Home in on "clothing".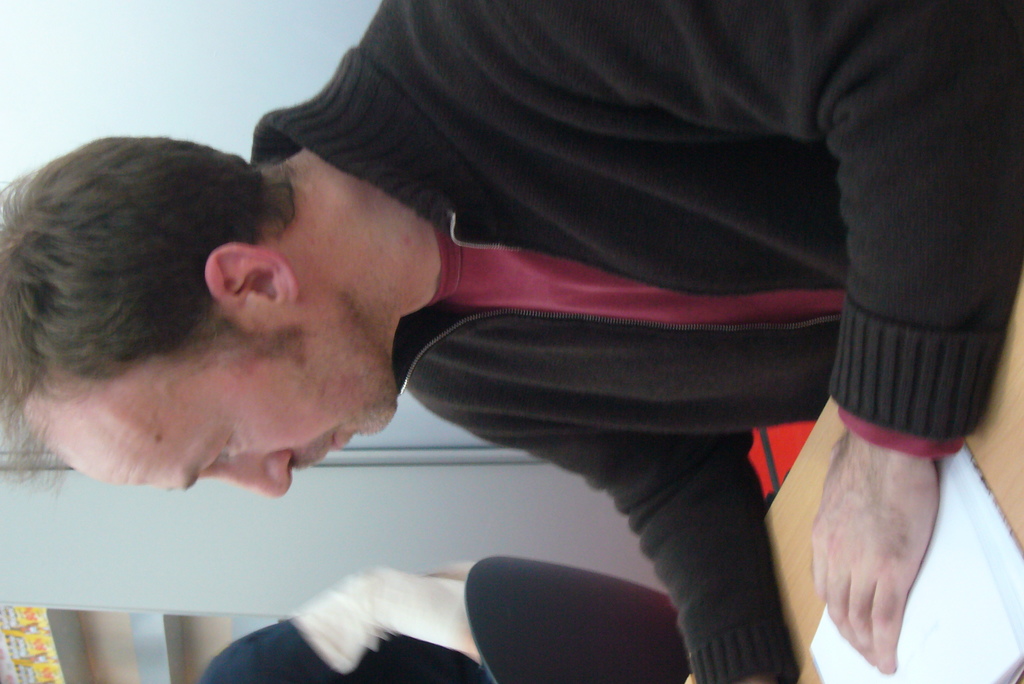
Homed in at x1=134, y1=16, x2=946, y2=648.
